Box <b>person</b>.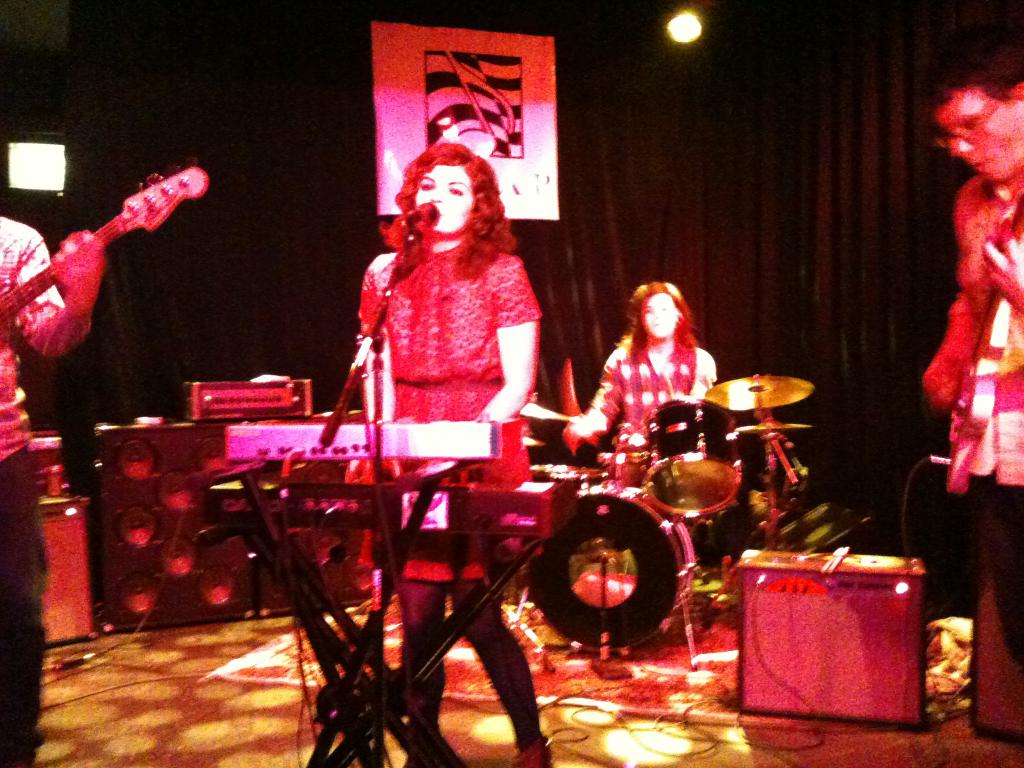
<region>355, 141, 551, 767</region>.
